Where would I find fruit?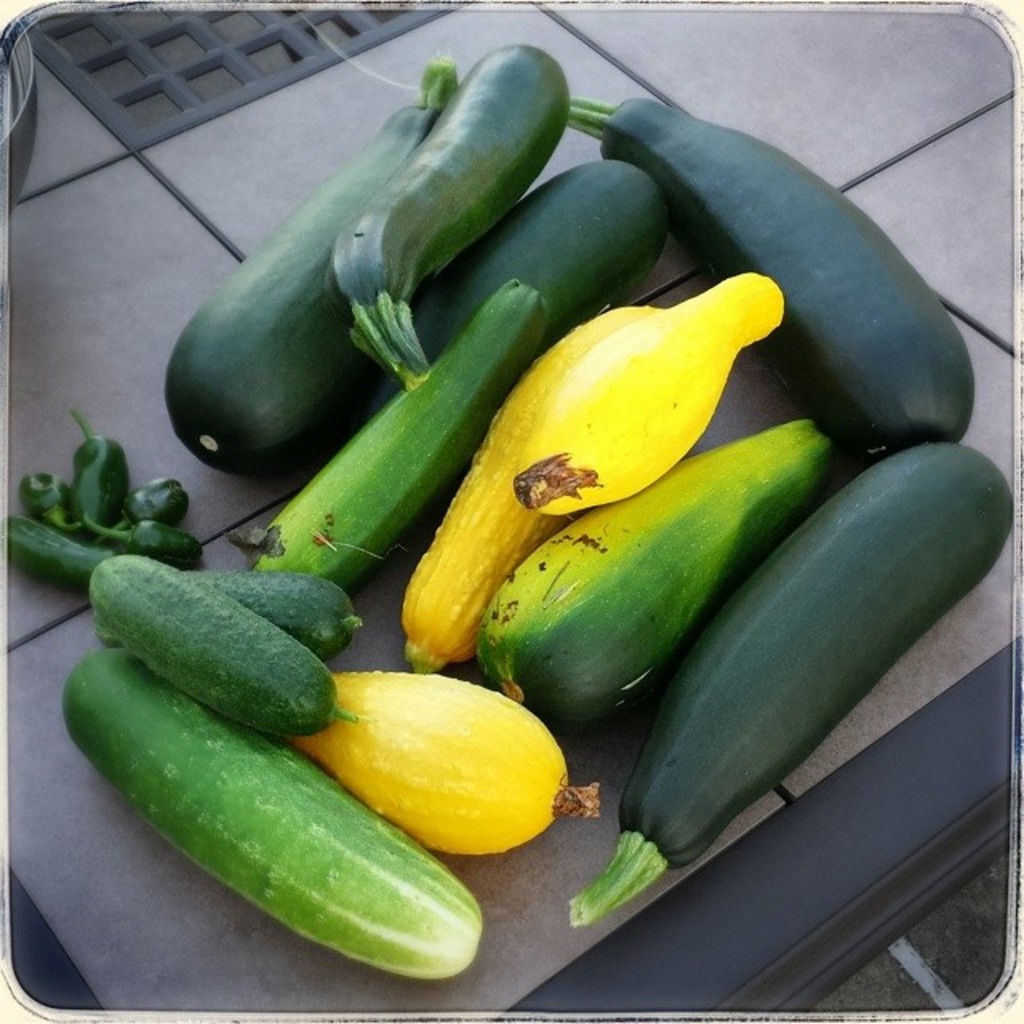
At <region>291, 680, 568, 869</region>.
